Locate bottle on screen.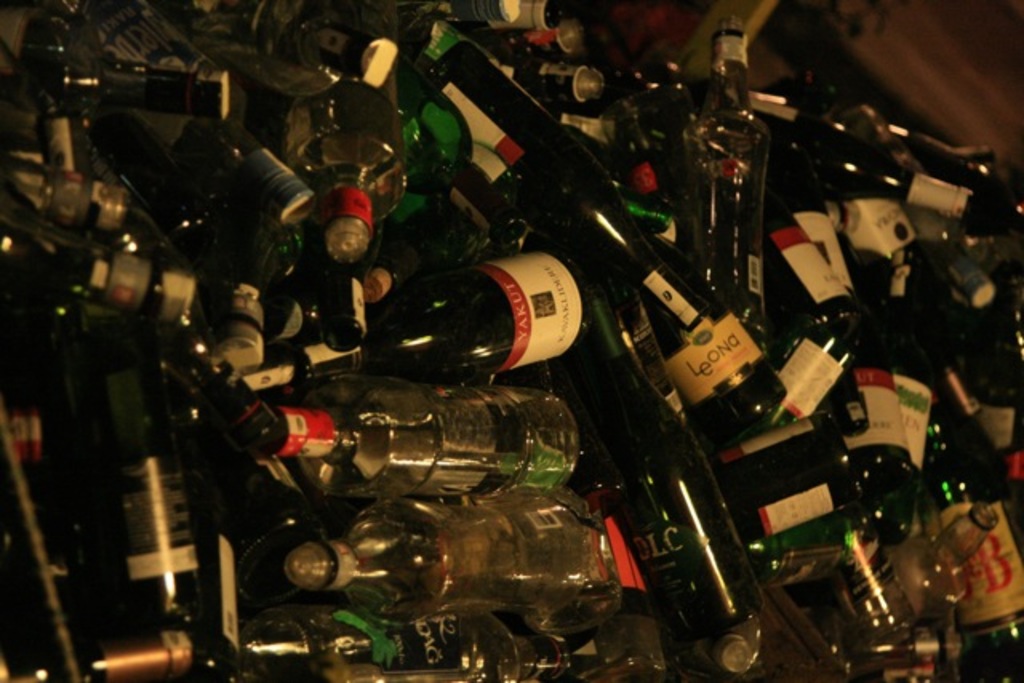
On screen at [0,29,240,152].
